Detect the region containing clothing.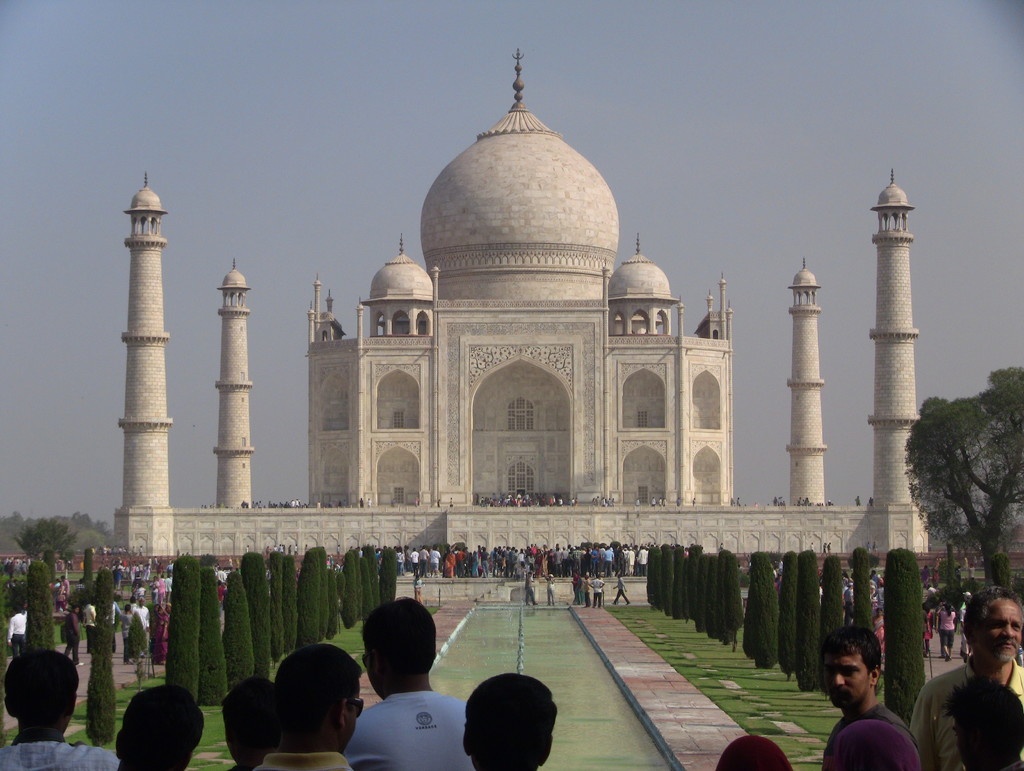
BBox(492, 551, 496, 573).
